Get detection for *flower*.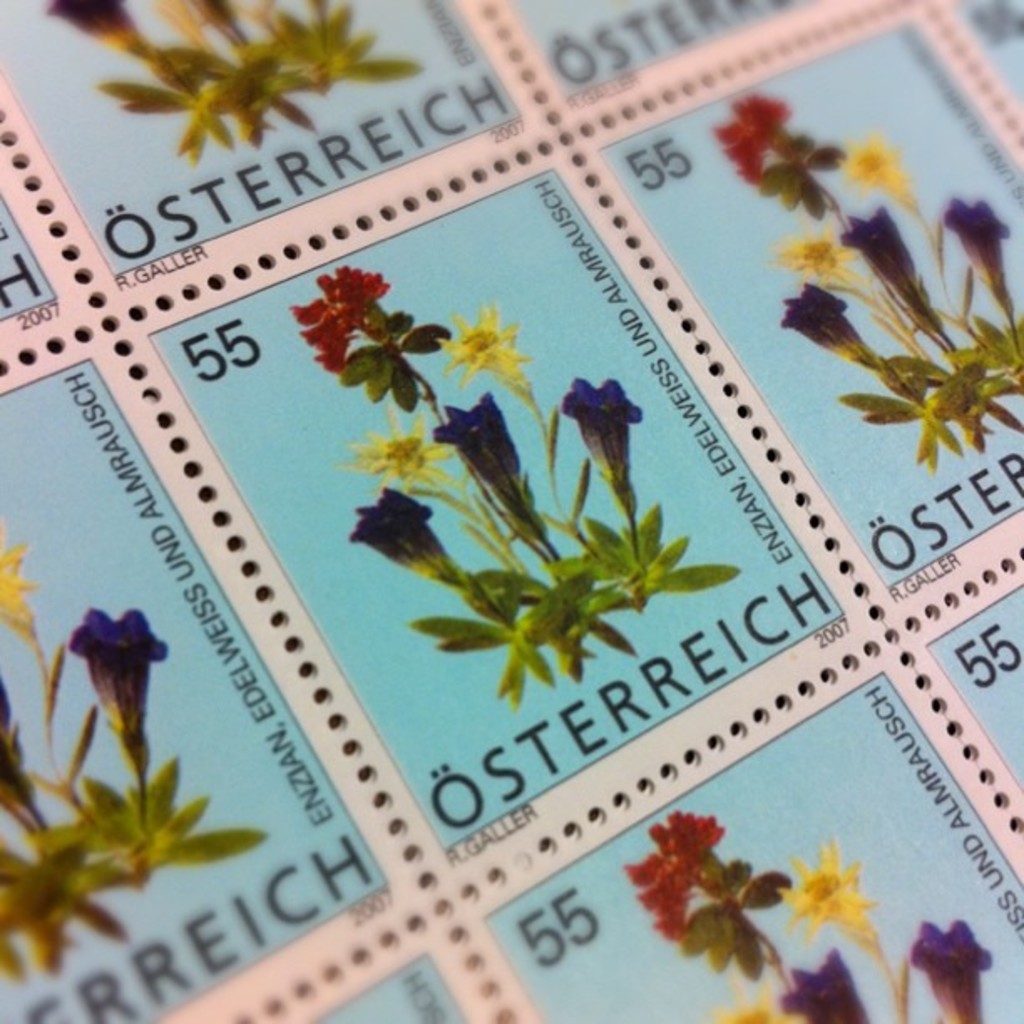
Detection: <region>556, 380, 637, 484</region>.
